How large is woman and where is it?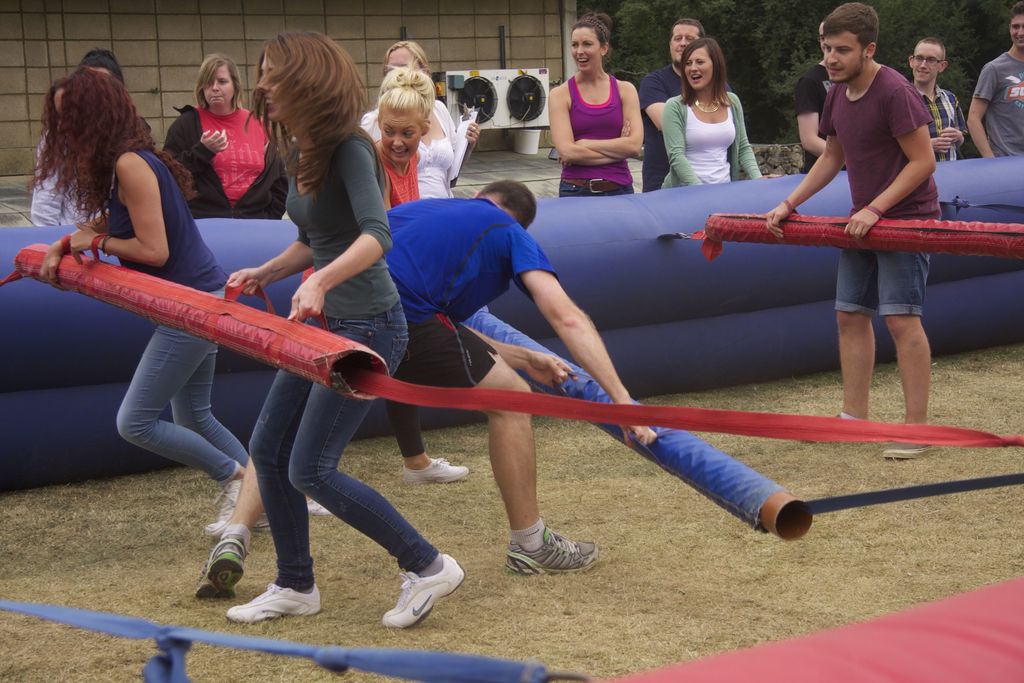
Bounding box: bbox=(28, 70, 273, 543).
